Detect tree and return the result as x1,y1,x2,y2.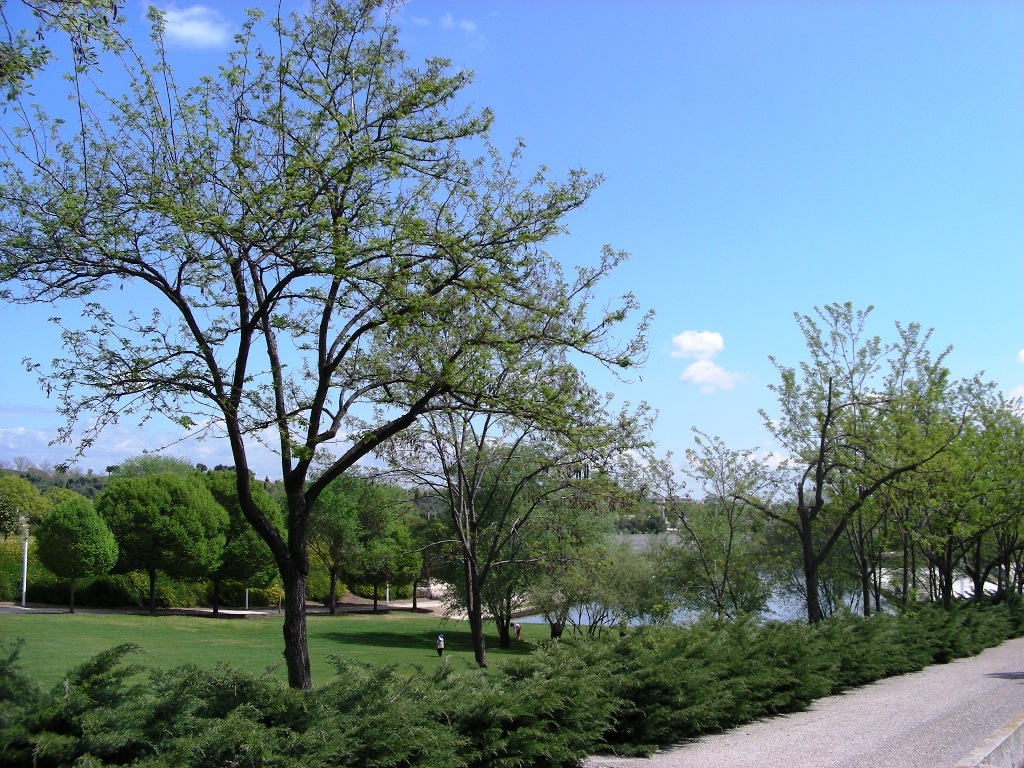
188,460,291,613.
